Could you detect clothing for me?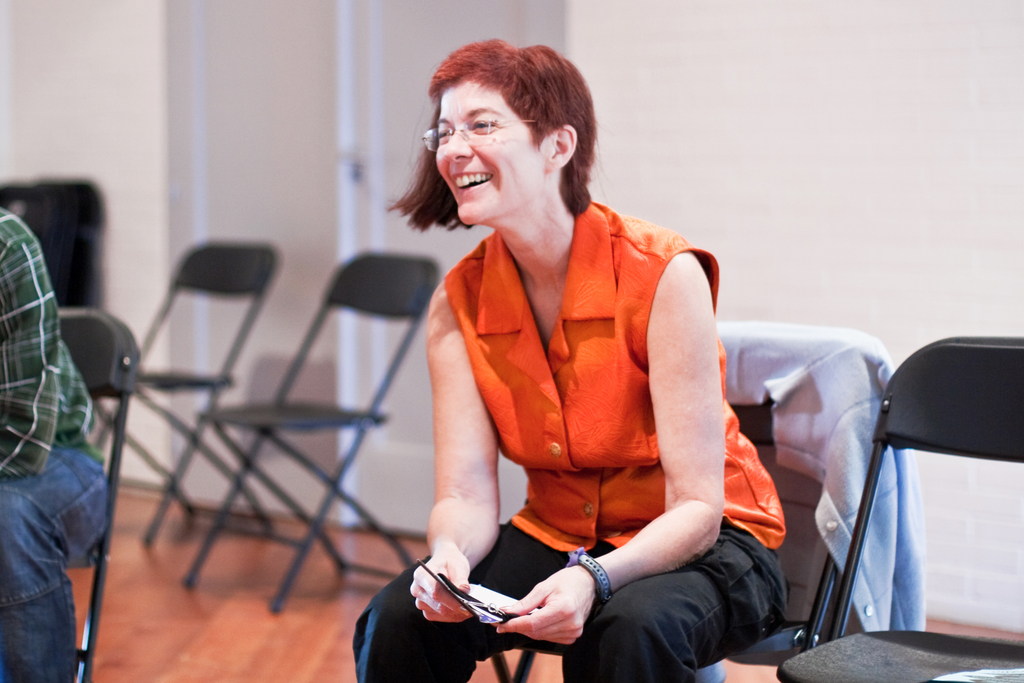
Detection result: bbox(0, 208, 108, 682).
